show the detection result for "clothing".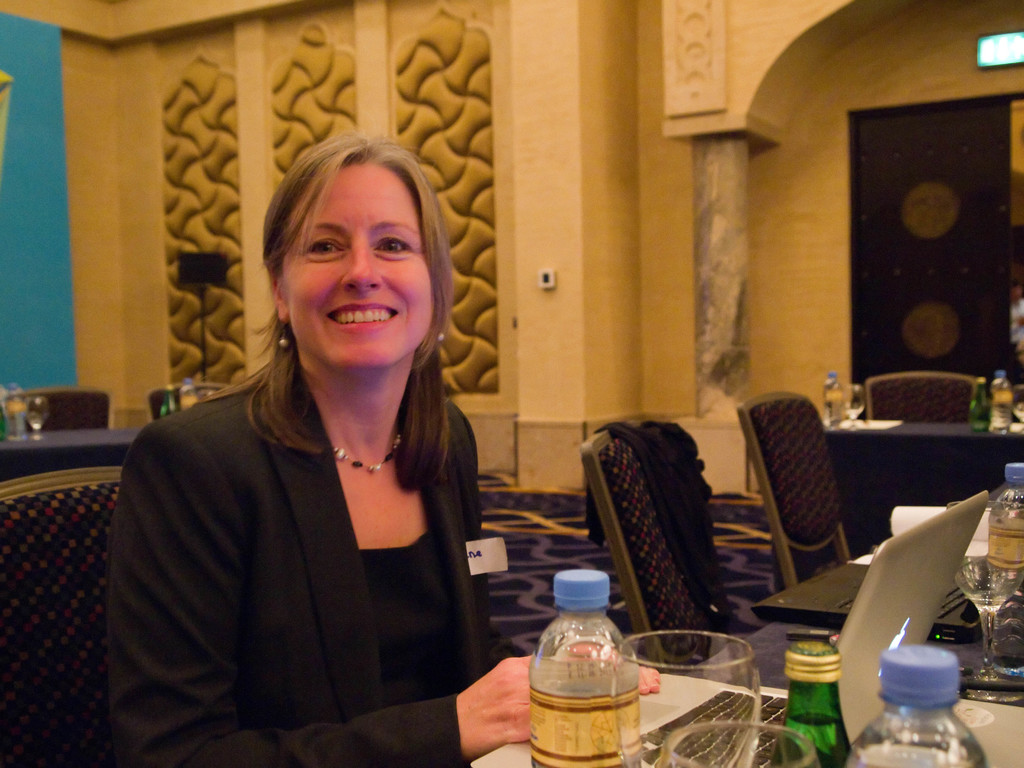
detection(102, 310, 511, 757).
